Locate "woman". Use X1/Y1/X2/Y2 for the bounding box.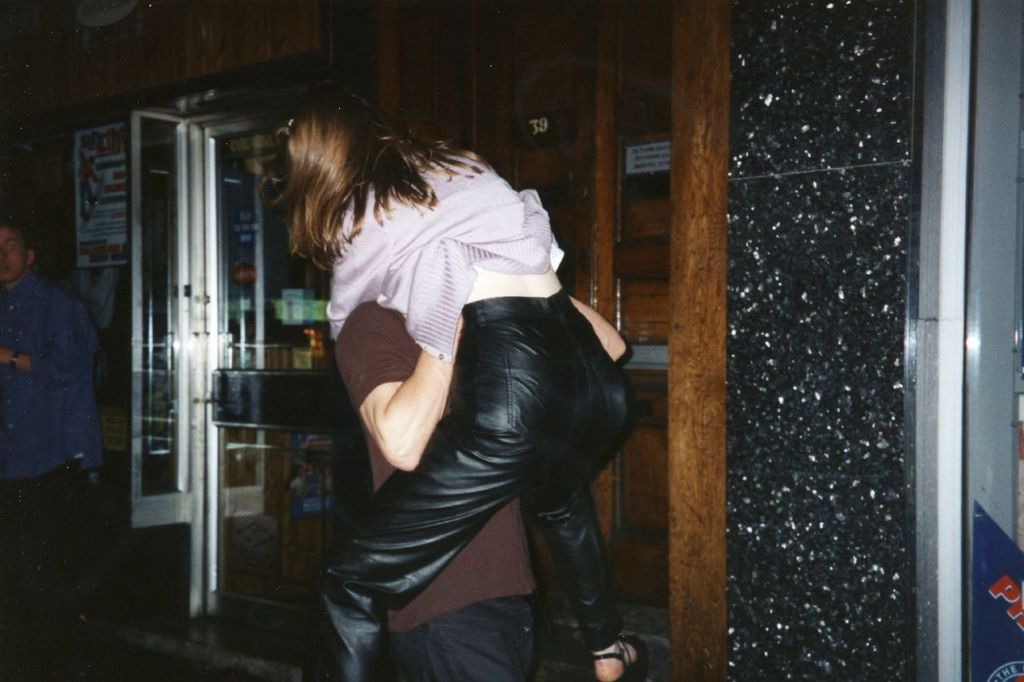
257/77/650/681.
